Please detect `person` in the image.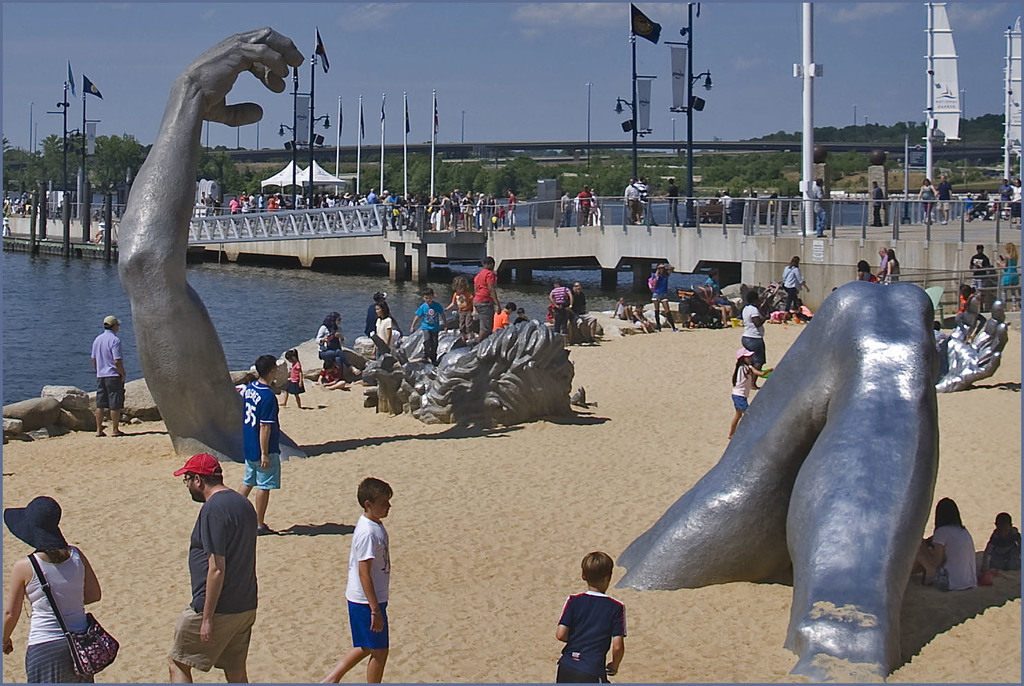
(783,253,813,314).
